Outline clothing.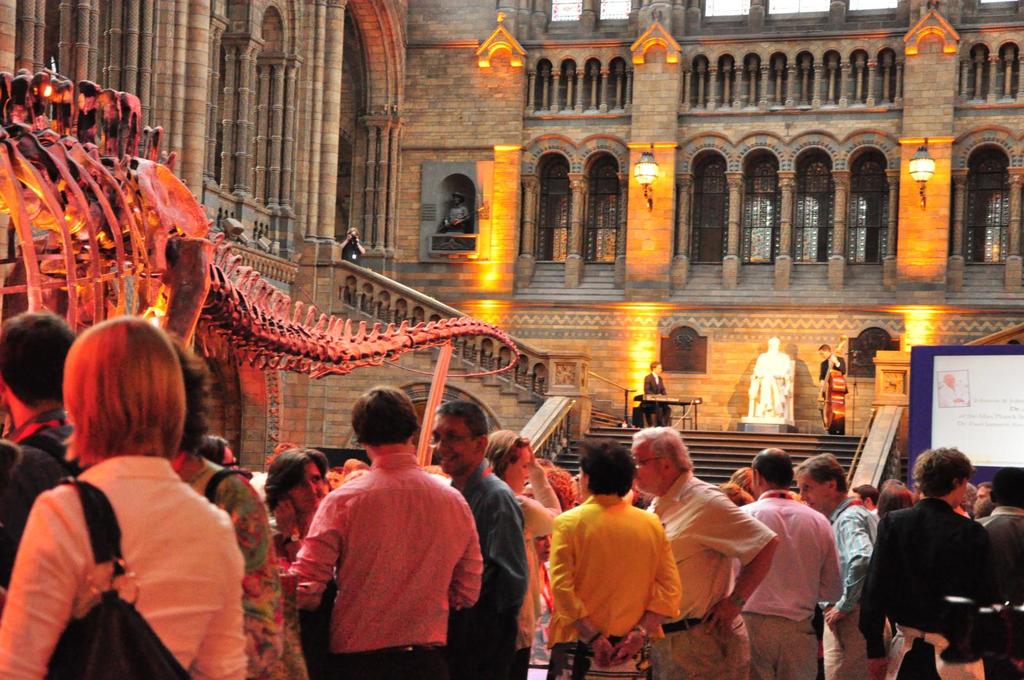
Outline: [left=648, top=471, right=780, bottom=612].
